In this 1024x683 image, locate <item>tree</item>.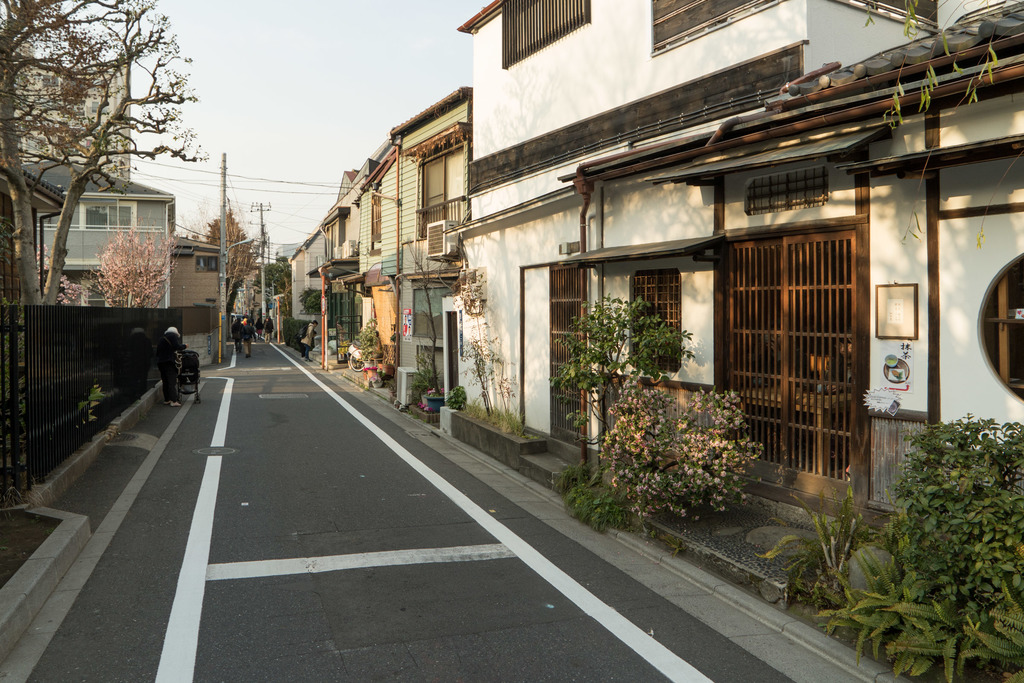
Bounding box: BBox(0, 0, 204, 303).
